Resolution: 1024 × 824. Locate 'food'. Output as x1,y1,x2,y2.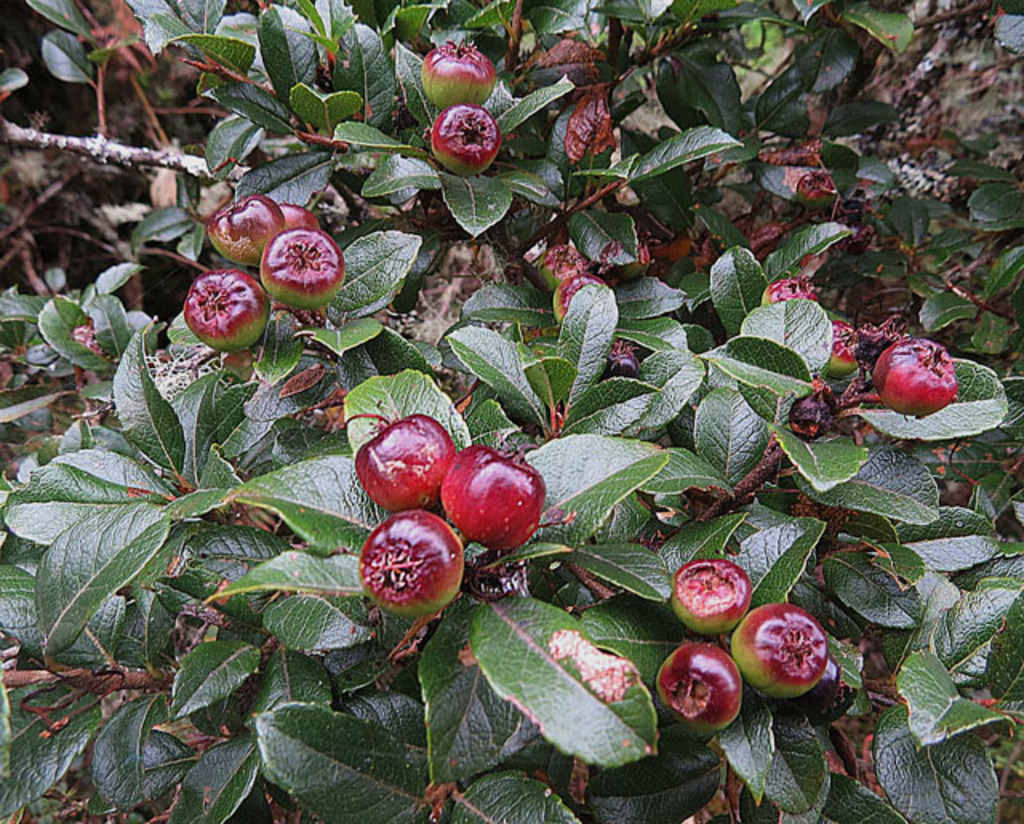
352,507,469,621.
